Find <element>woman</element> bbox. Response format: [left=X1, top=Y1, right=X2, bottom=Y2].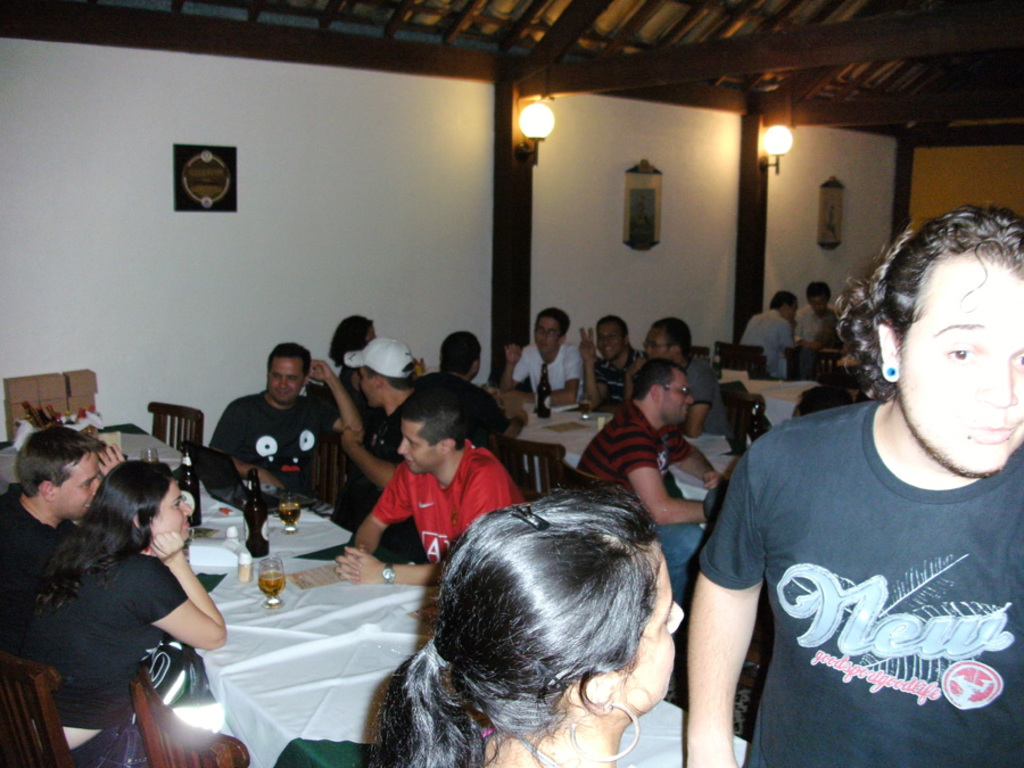
[left=333, top=311, right=391, bottom=399].
